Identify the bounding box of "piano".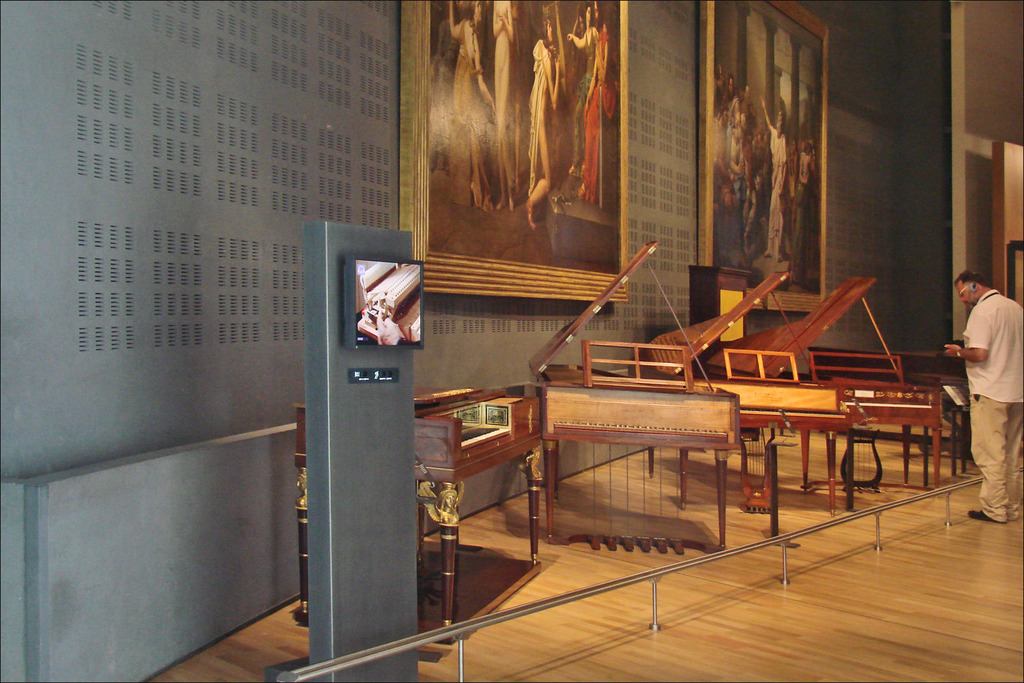
<bbox>293, 361, 539, 656</bbox>.
